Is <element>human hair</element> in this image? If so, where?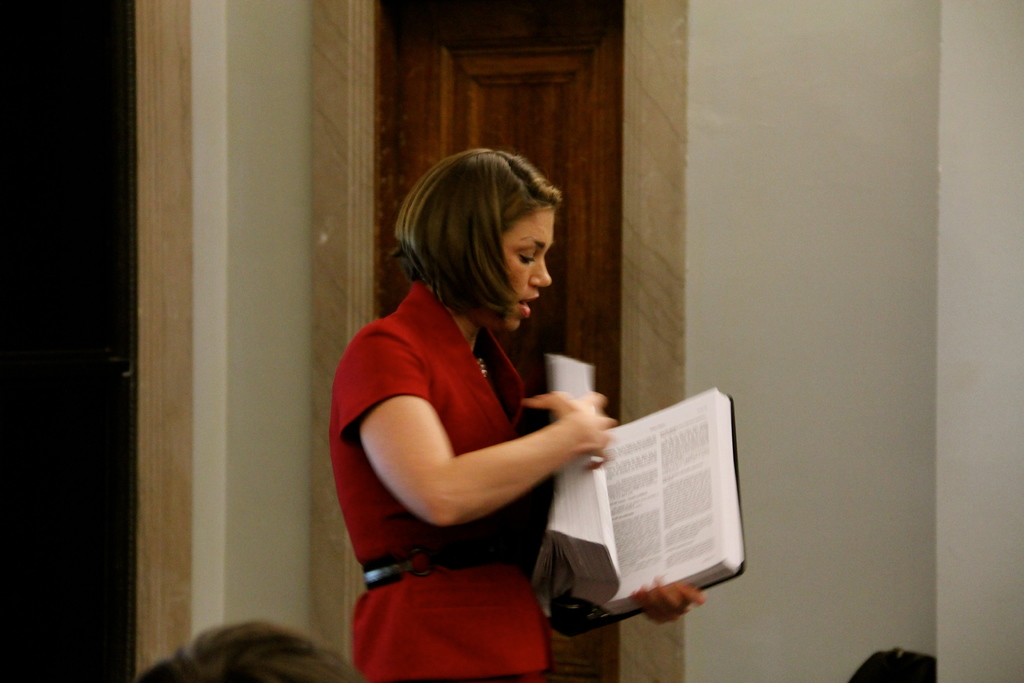
Yes, at Rect(131, 616, 360, 682).
